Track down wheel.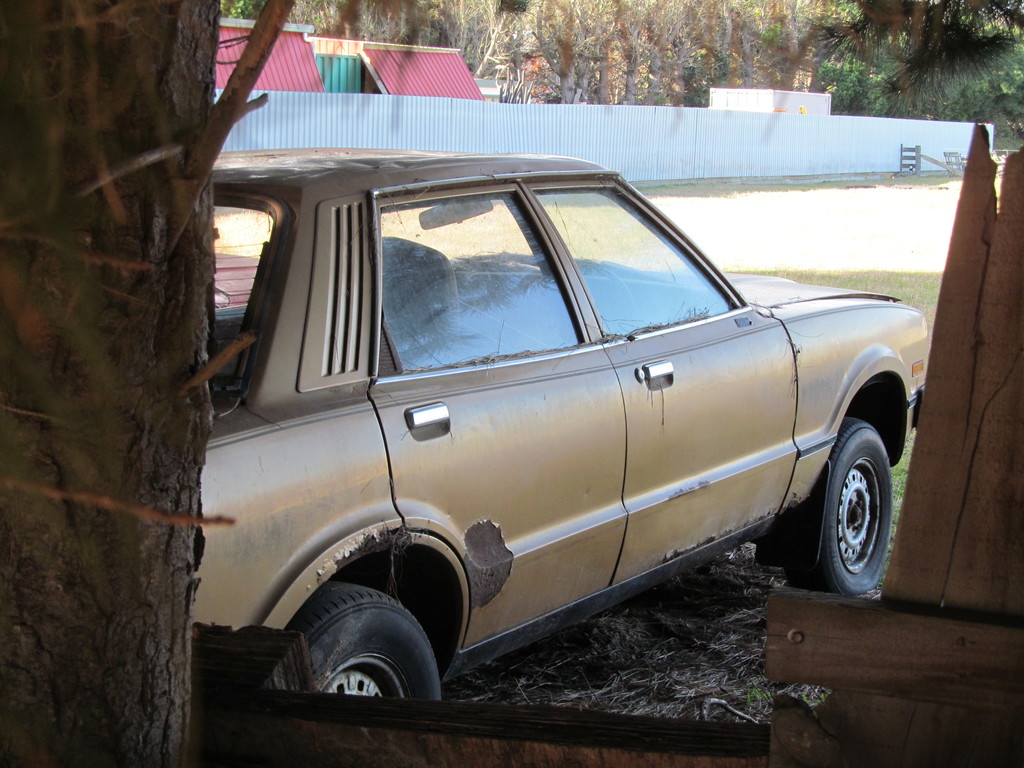
Tracked to 765:403:892:601.
